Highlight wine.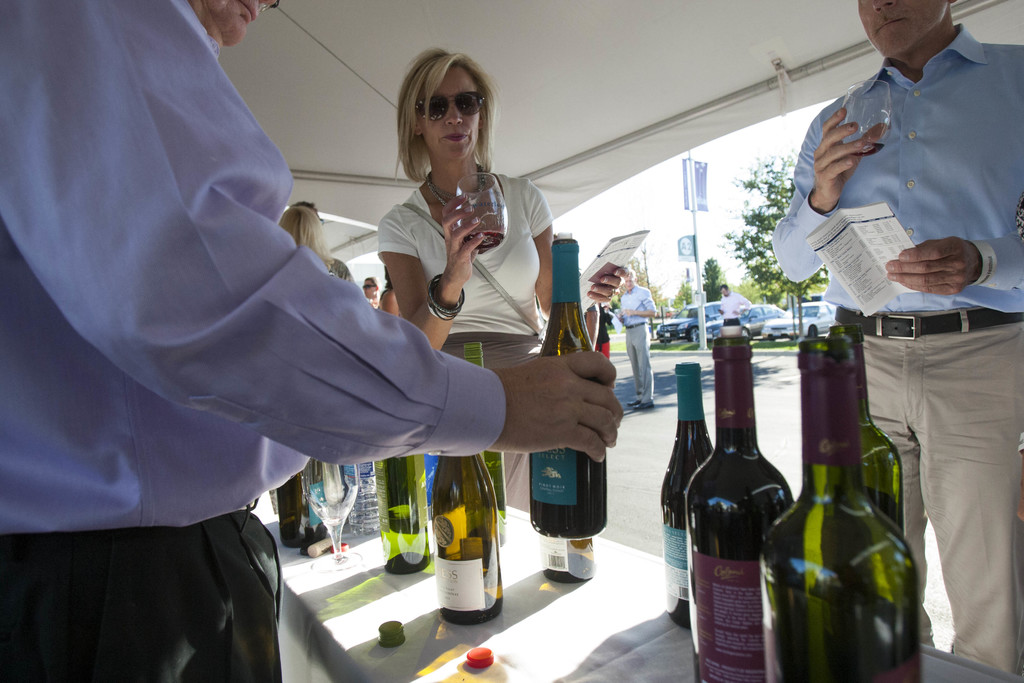
Highlighted region: select_region(435, 452, 503, 625).
